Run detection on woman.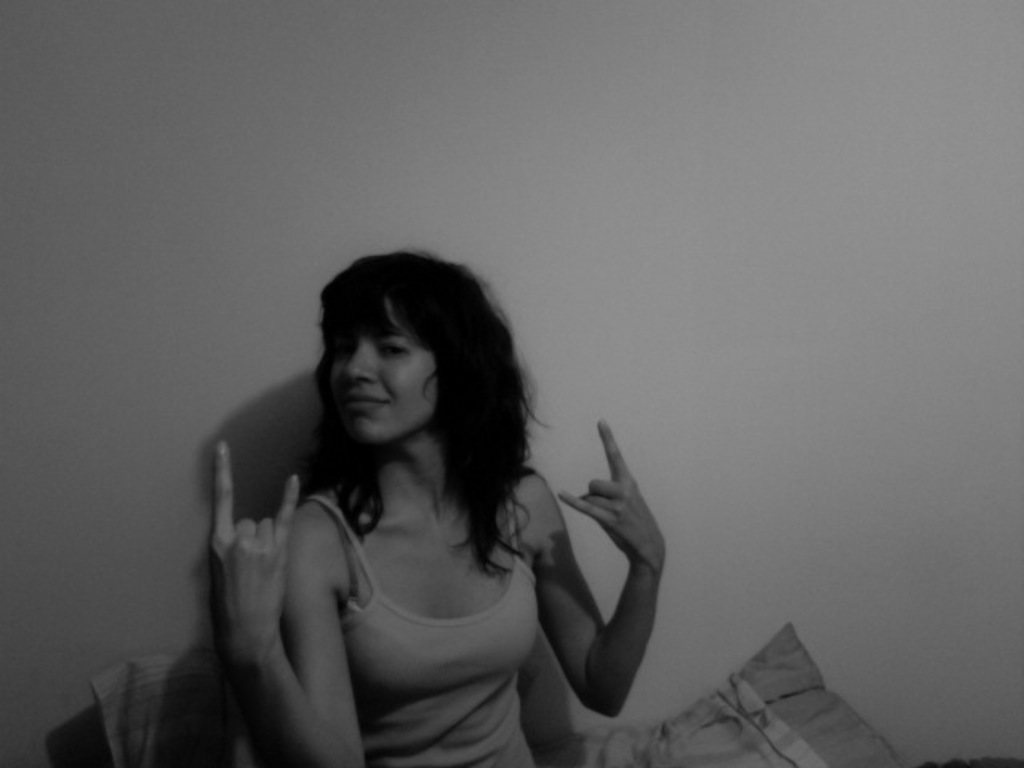
Result: bbox=(213, 254, 555, 765).
